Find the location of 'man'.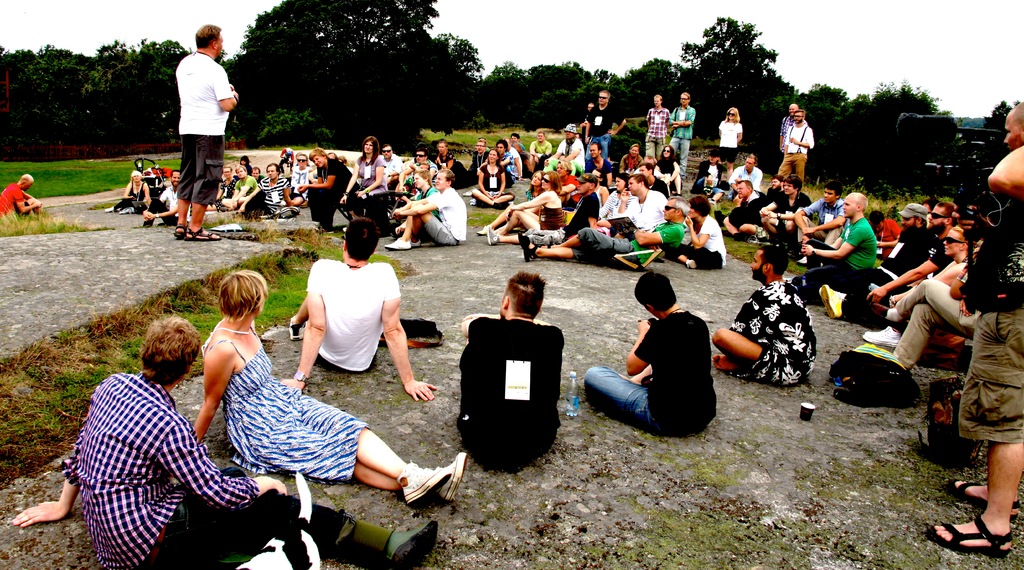
Location: detection(789, 181, 845, 264).
